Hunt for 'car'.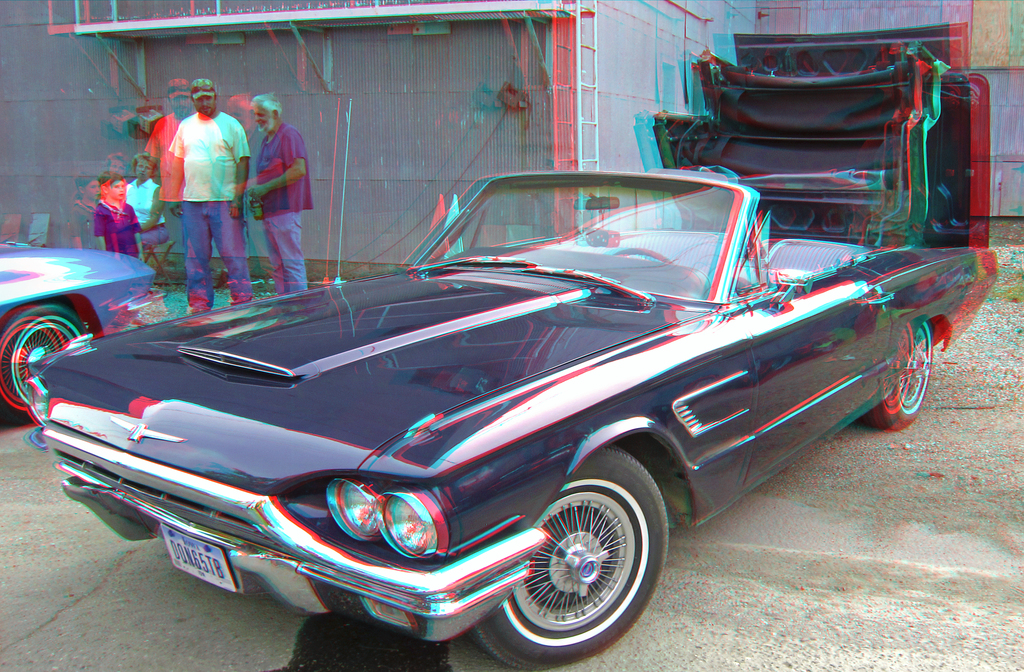
Hunted down at bbox(0, 230, 166, 422).
